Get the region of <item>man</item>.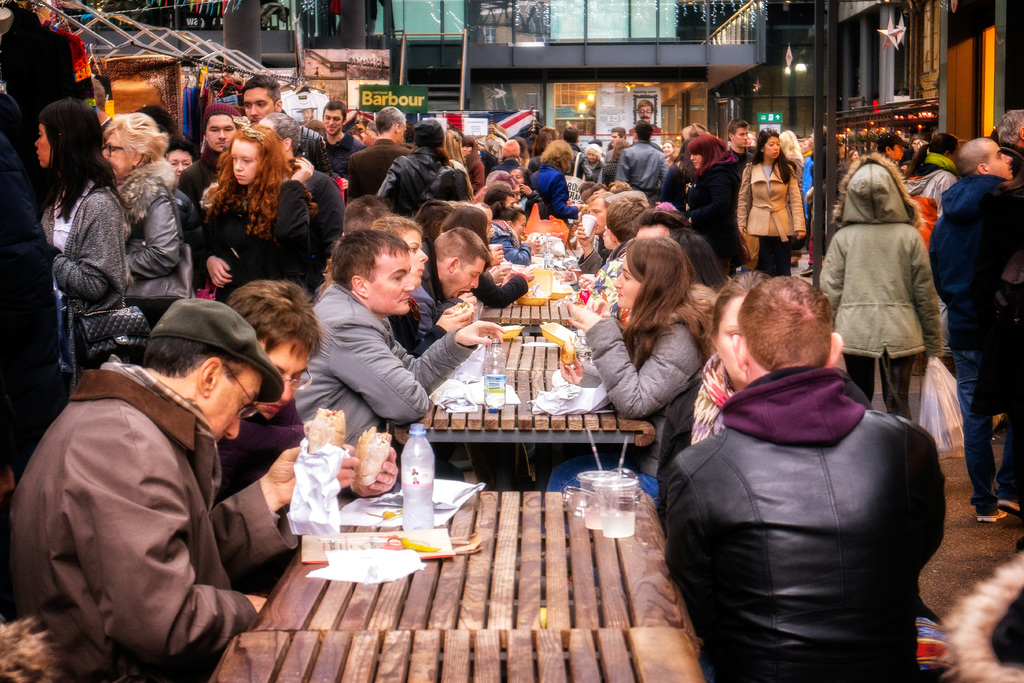
rect(215, 279, 409, 559).
